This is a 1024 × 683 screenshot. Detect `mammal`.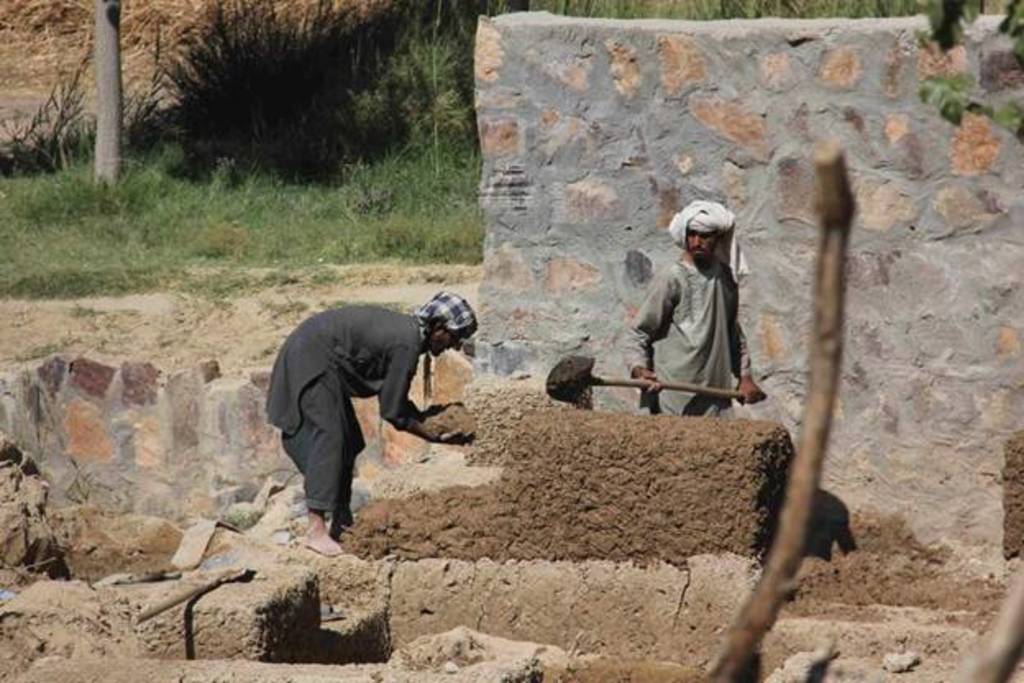
x1=245 y1=289 x2=492 y2=497.
